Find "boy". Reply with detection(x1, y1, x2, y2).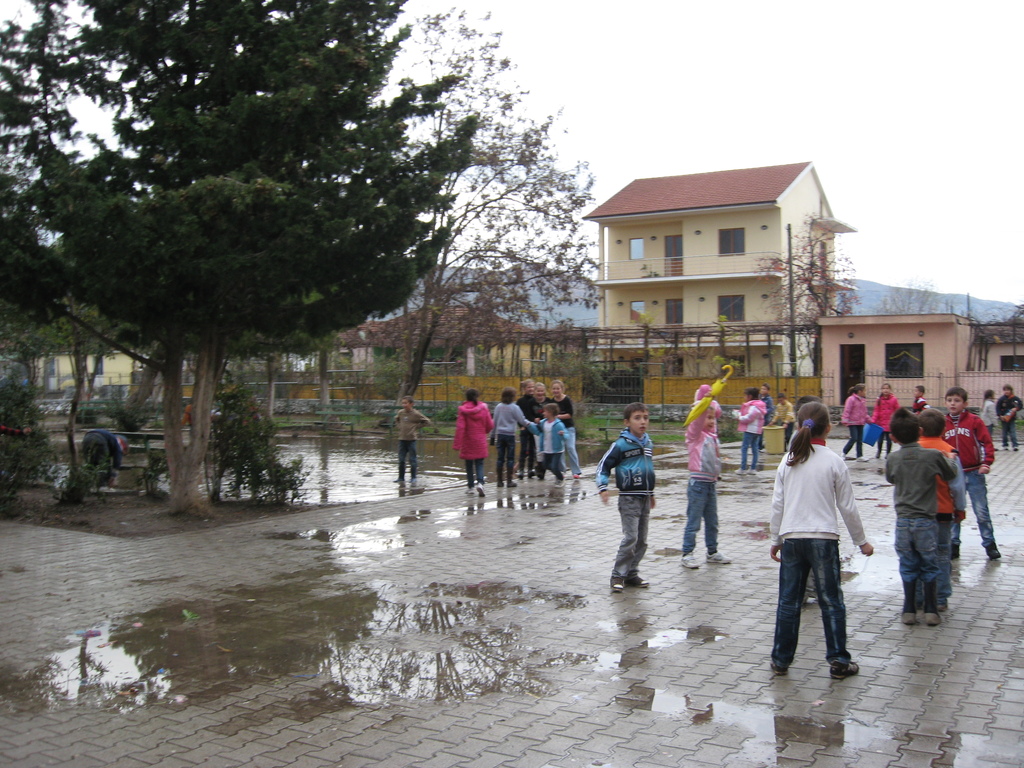
detection(939, 386, 1004, 562).
